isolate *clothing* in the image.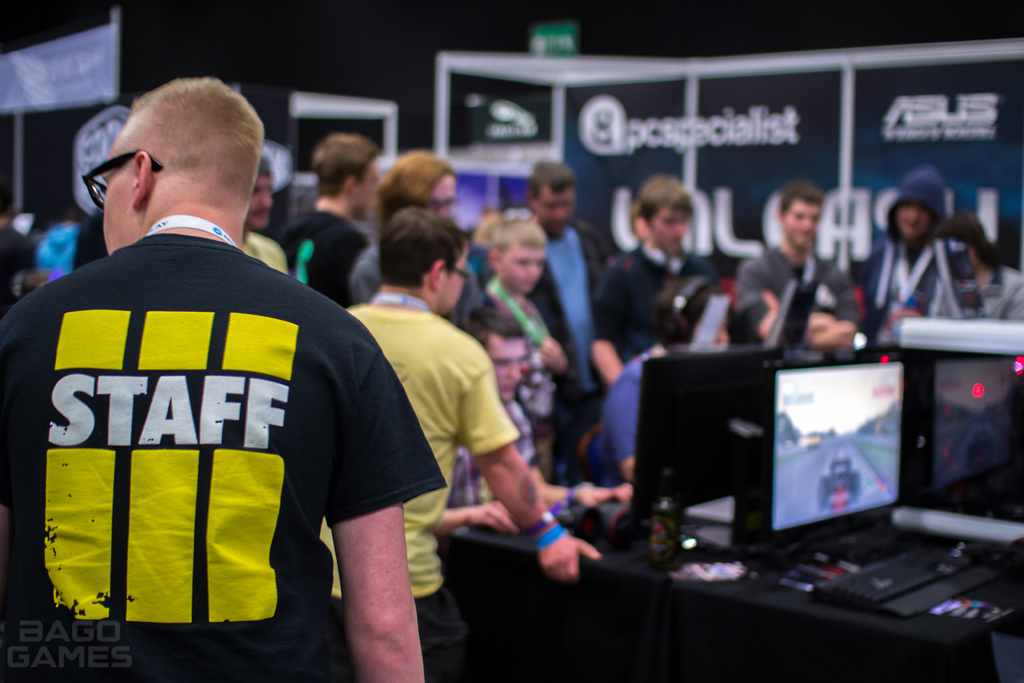
Isolated region: (x1=11, y1=219, x2=415, y2=646).
